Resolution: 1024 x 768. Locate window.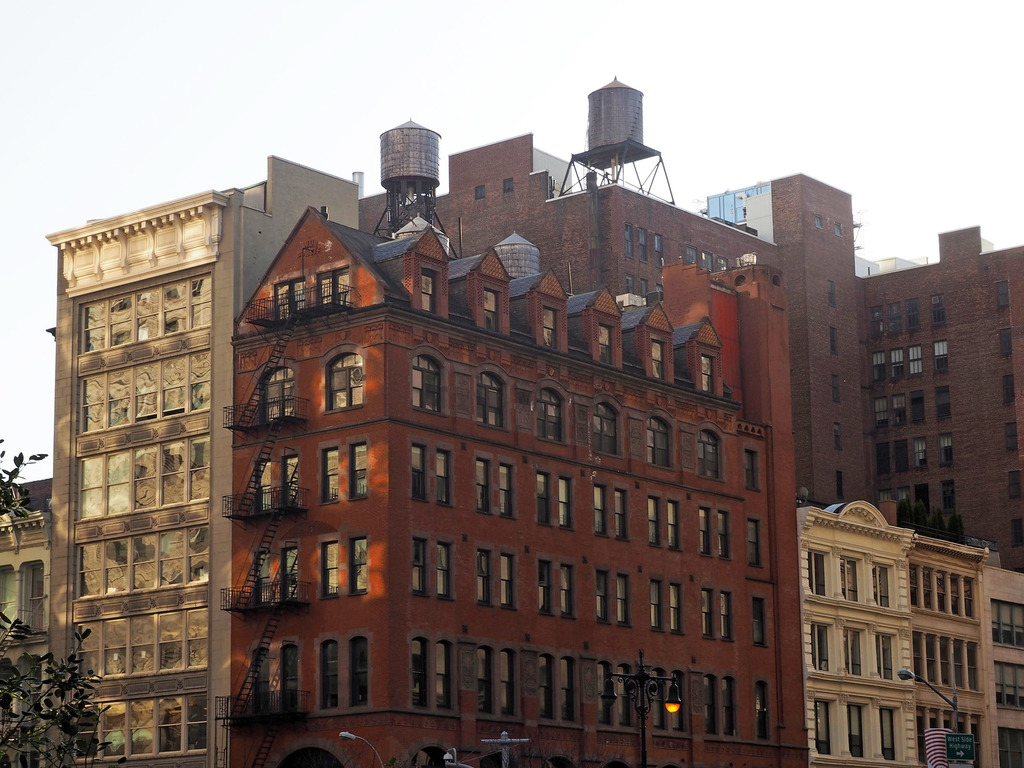
x1=819, y1=319, x2=842, y2=364.
